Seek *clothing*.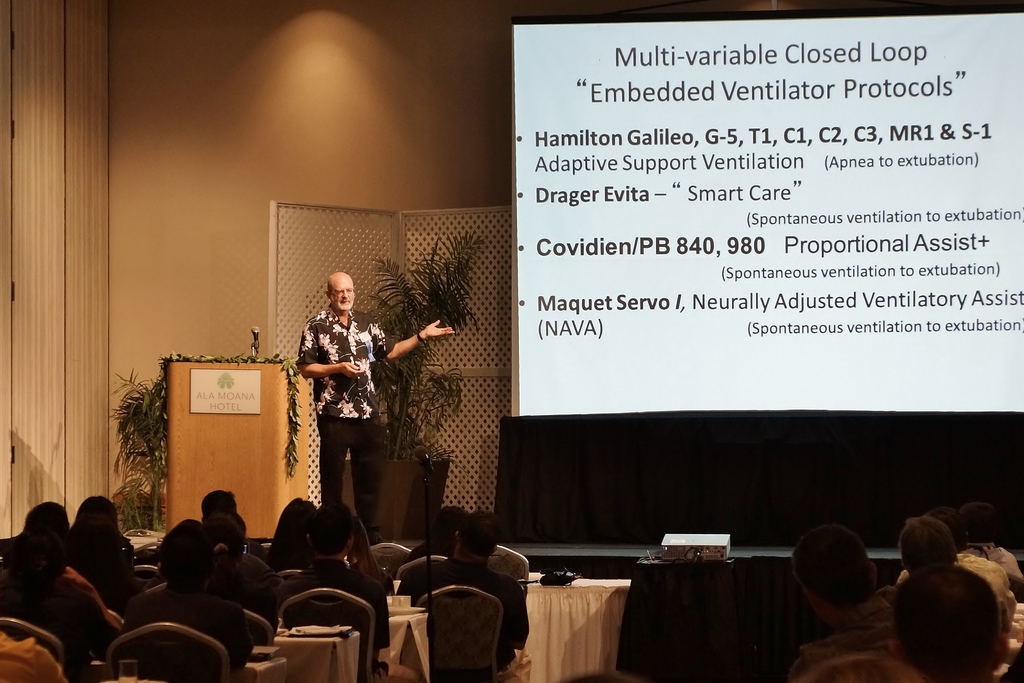
bbox(792, 595, 902, 682).
